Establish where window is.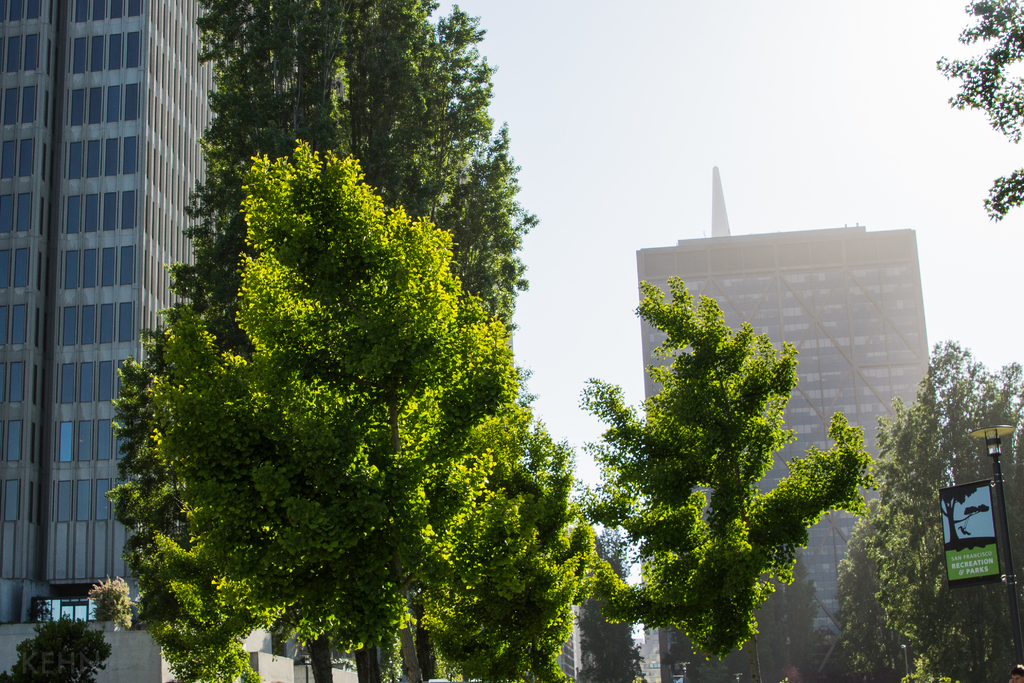
Established at select_region(109, 35, 121, 72).
